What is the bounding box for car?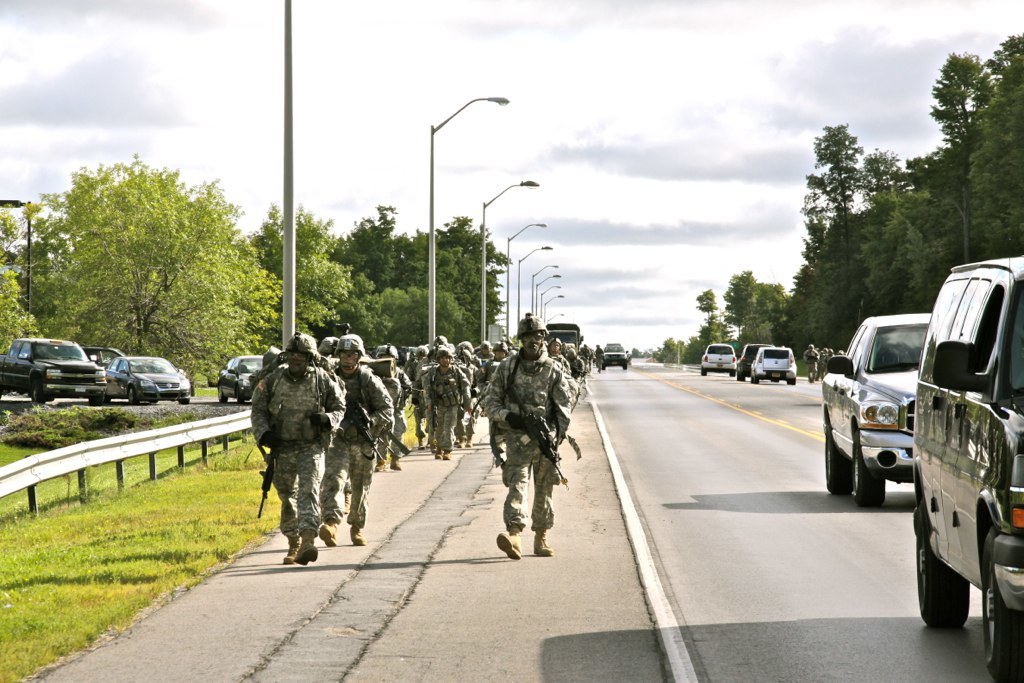
locate(913, 244, 1023, 682).
